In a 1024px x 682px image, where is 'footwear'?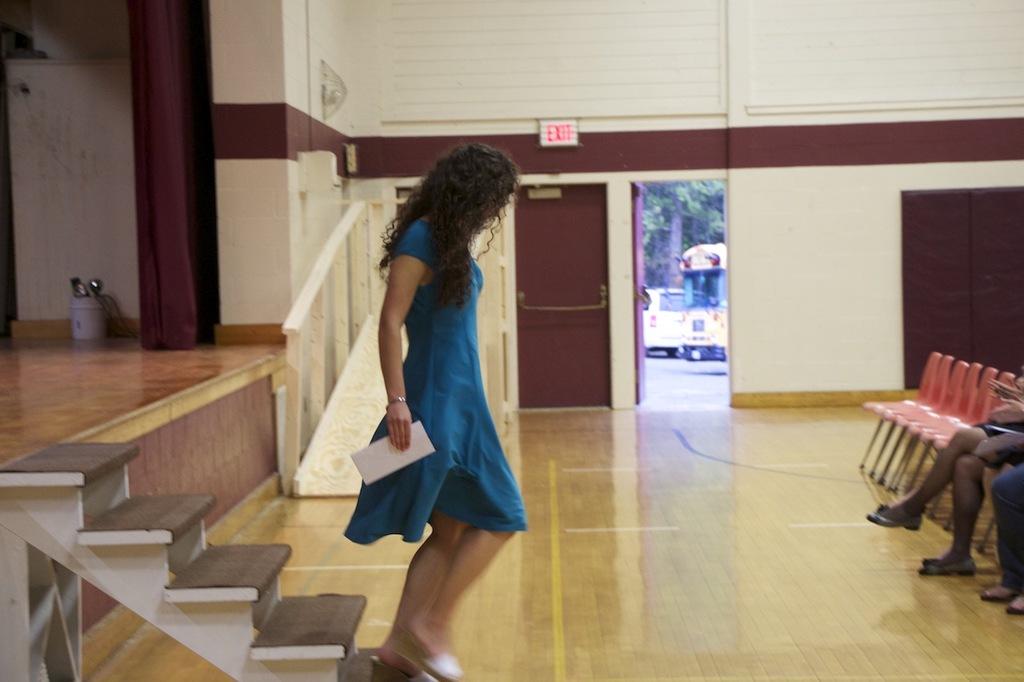
l=919, t=557, r=975, b=576.
